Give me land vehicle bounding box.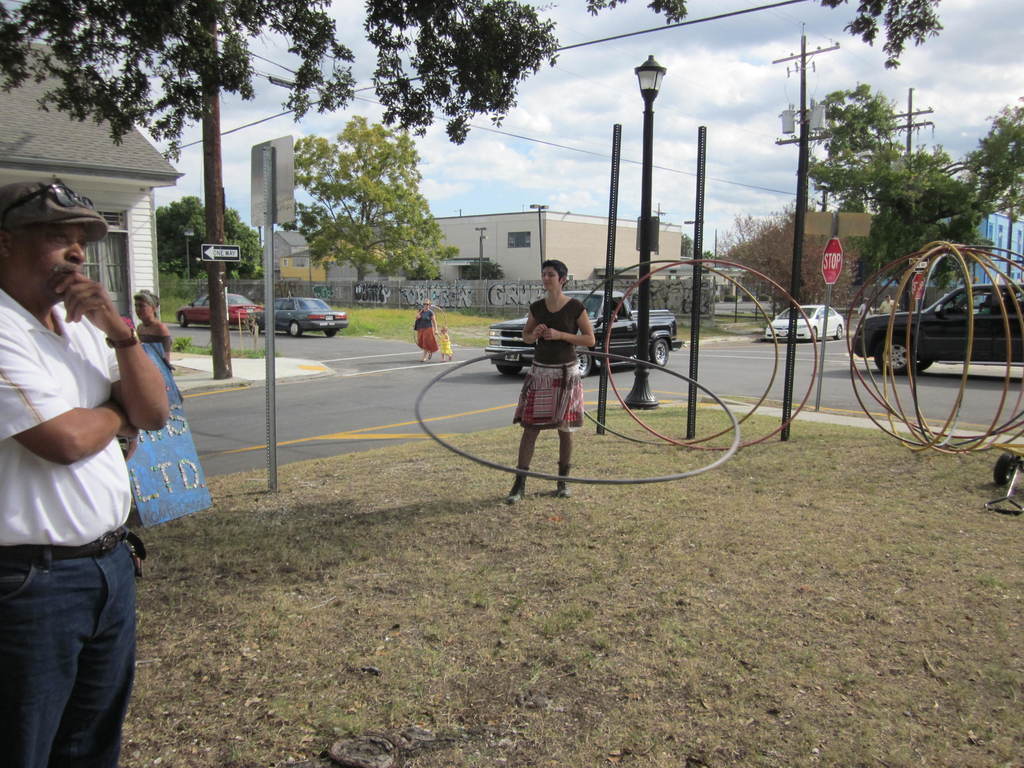
rect(483, 287, 684, 378).
